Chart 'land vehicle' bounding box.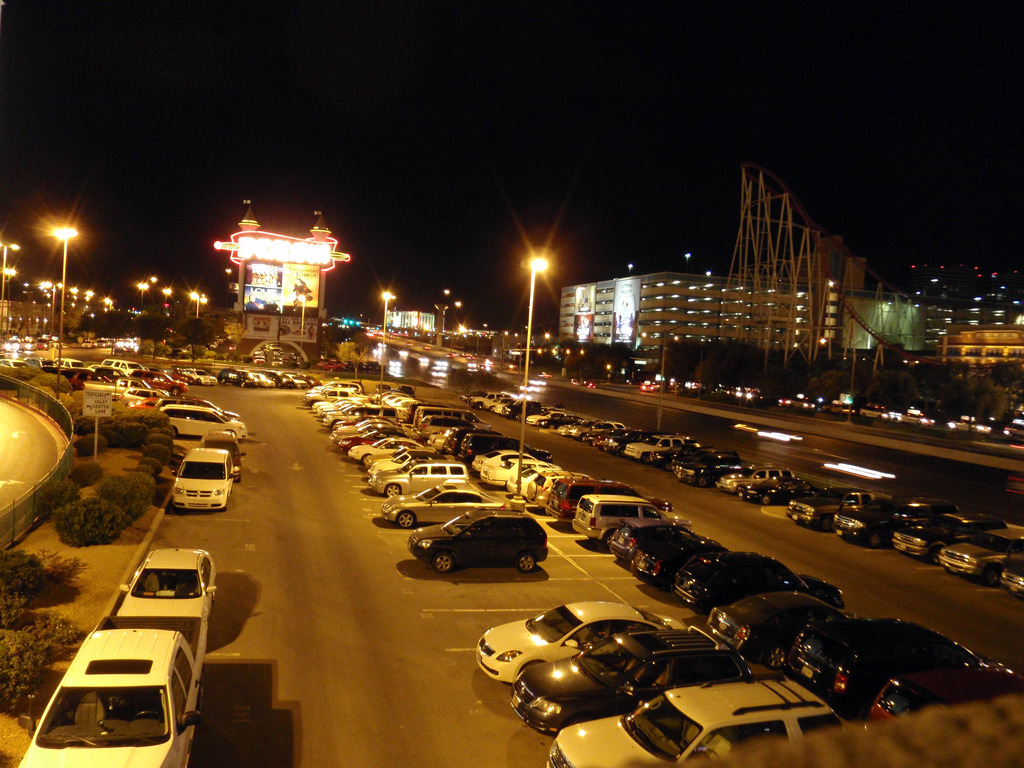
Charted: (614, 520, 684, 555).
